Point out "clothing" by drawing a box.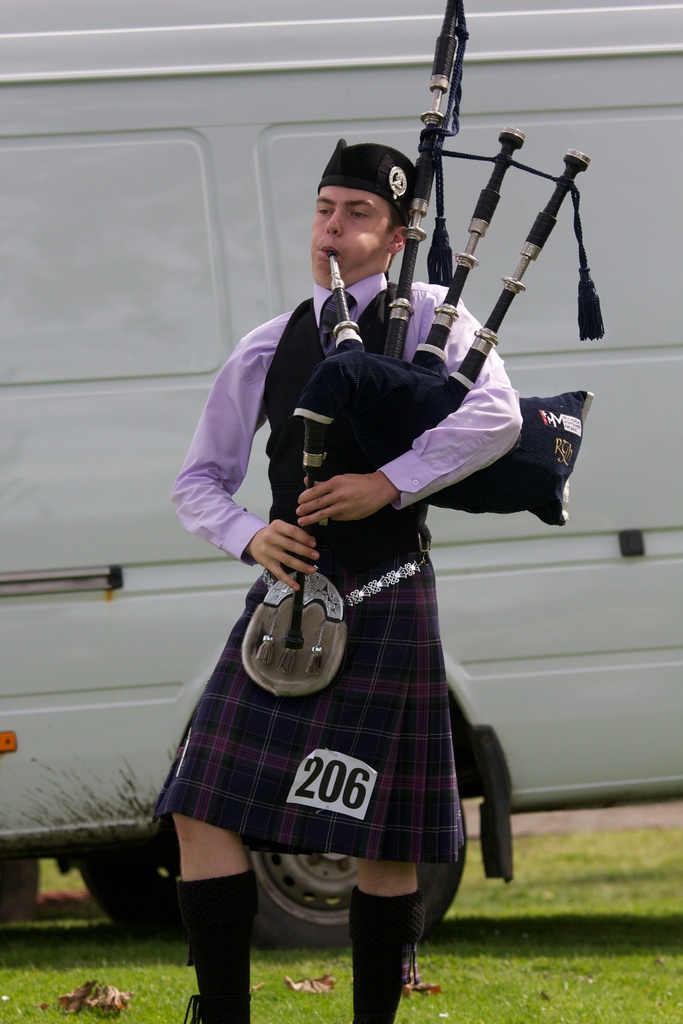
BBox(177, 870, 268, 1023).
